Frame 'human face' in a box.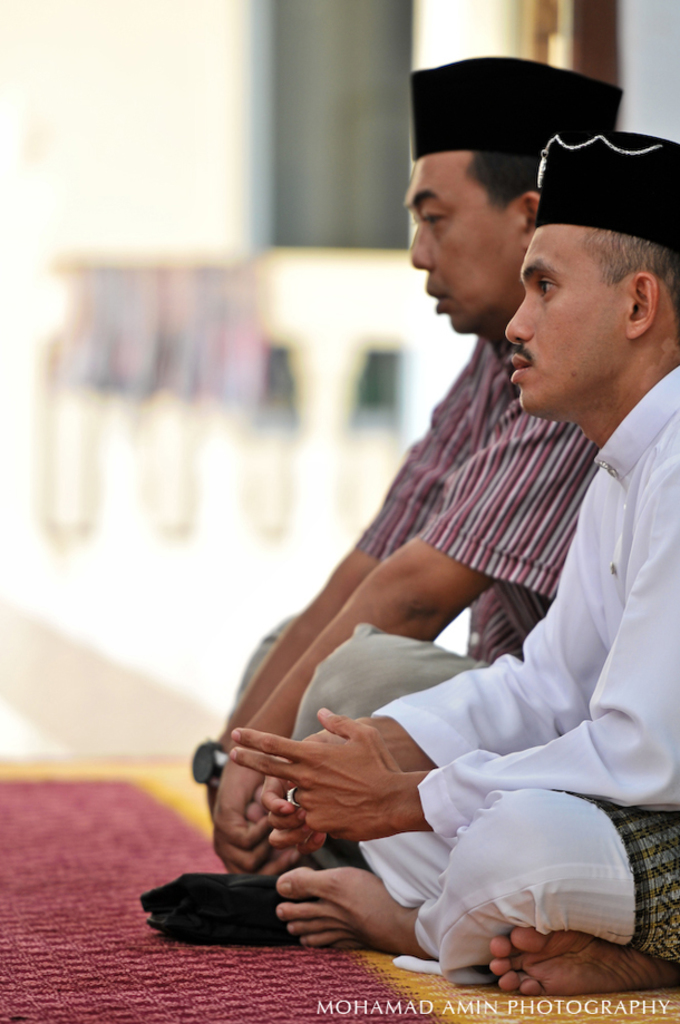
<box>410,153,524,329</box>.
